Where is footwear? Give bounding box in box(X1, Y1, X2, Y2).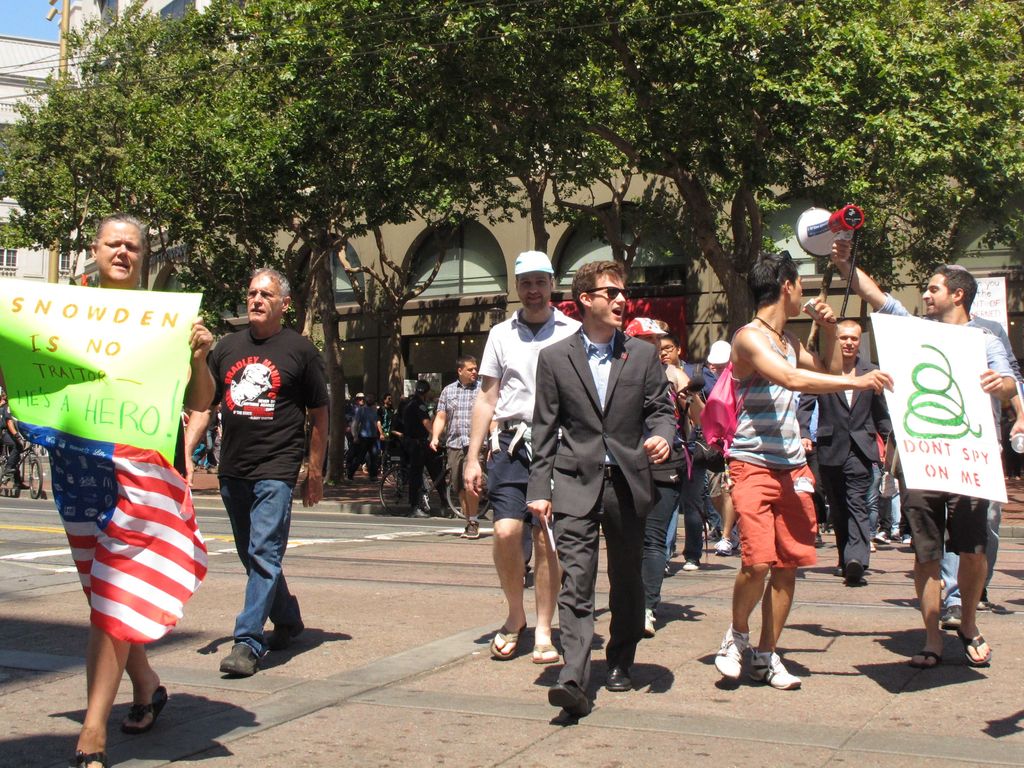
box(468, 521, 480, 540).
